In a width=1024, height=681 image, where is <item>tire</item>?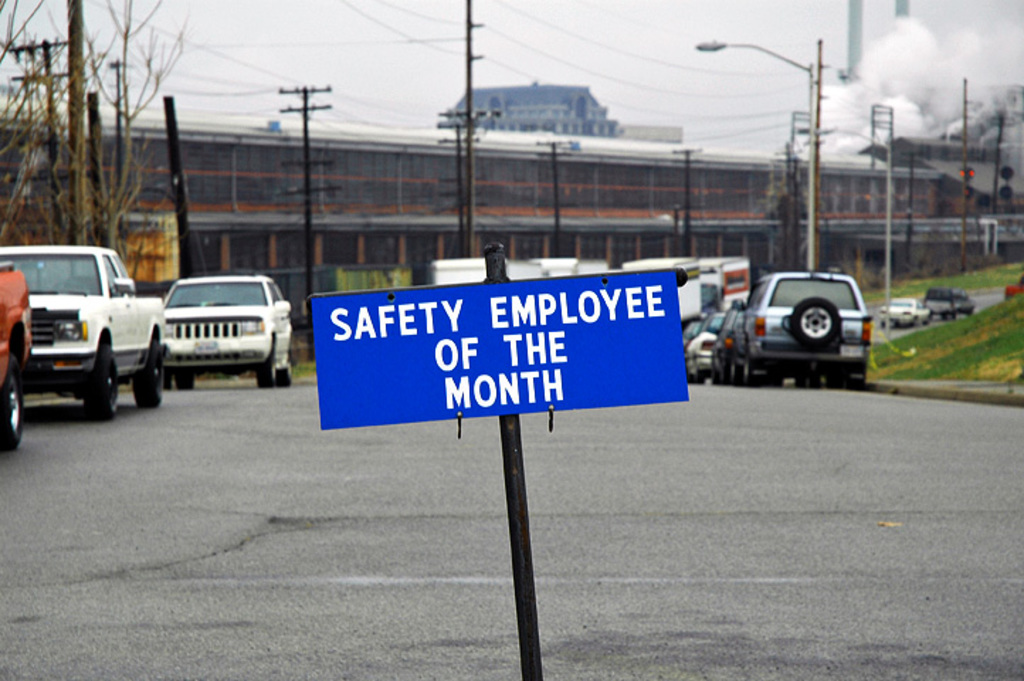
88/350/113/420.
